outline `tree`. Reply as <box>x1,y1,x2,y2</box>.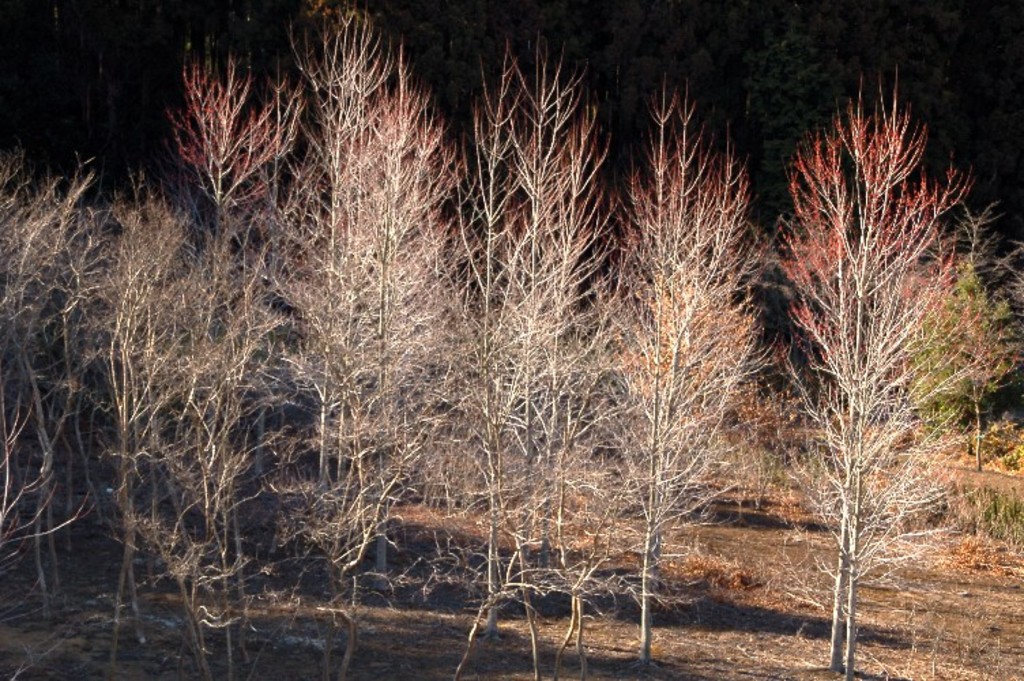
<box>758,19,976,629</box>.
